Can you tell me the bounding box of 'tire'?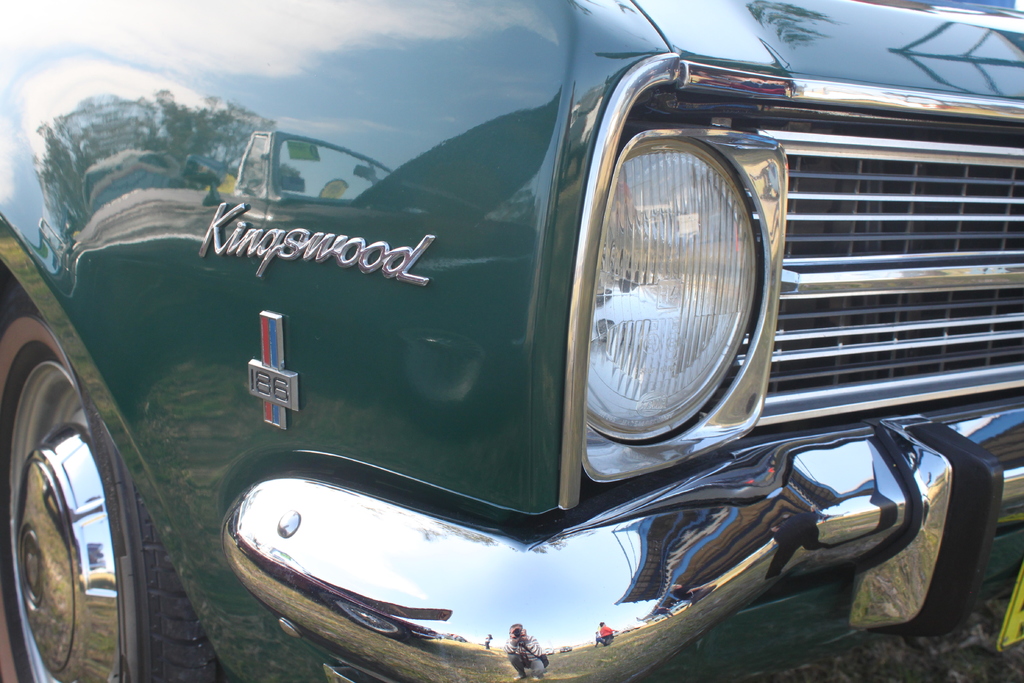
Rect(5, 270, 172, 682).
